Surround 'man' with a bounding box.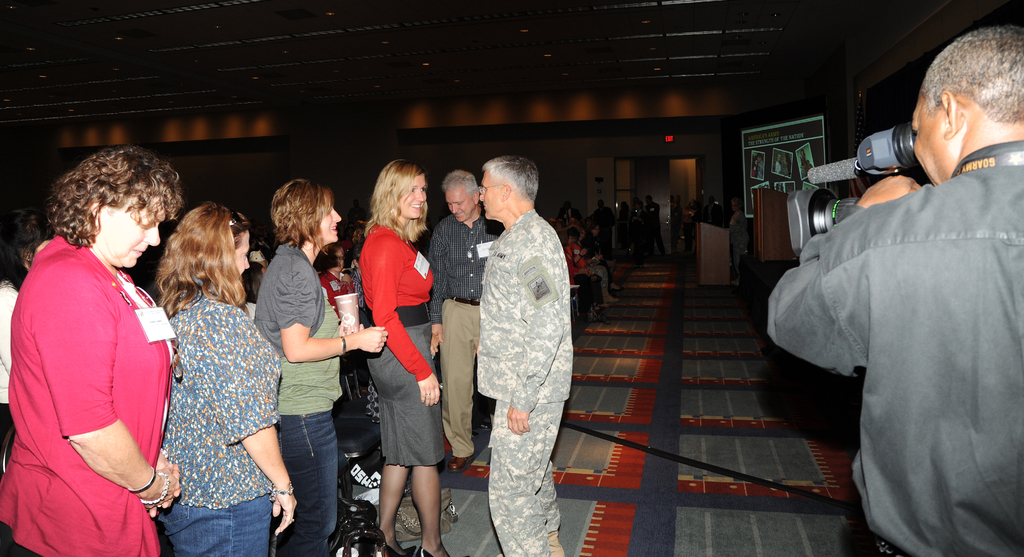
(644,195,667,255).
